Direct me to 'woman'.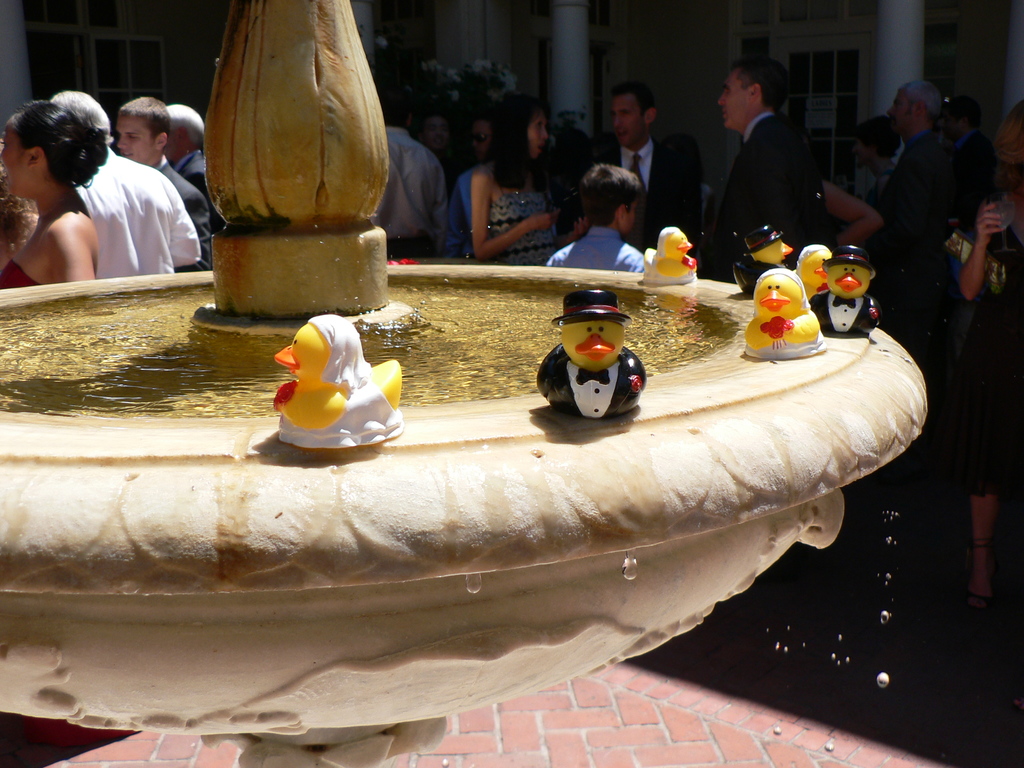
Direction: bbox=(954, 104, 1023, 626).
